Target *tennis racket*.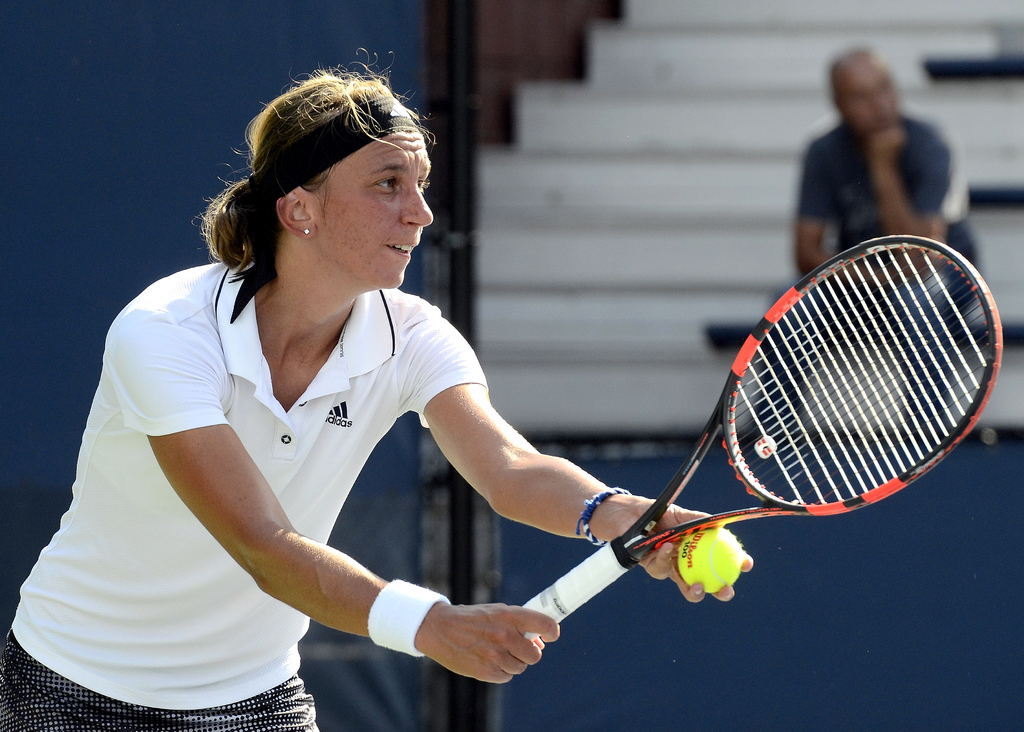
Target region: [520, 236, 1003, 641].
